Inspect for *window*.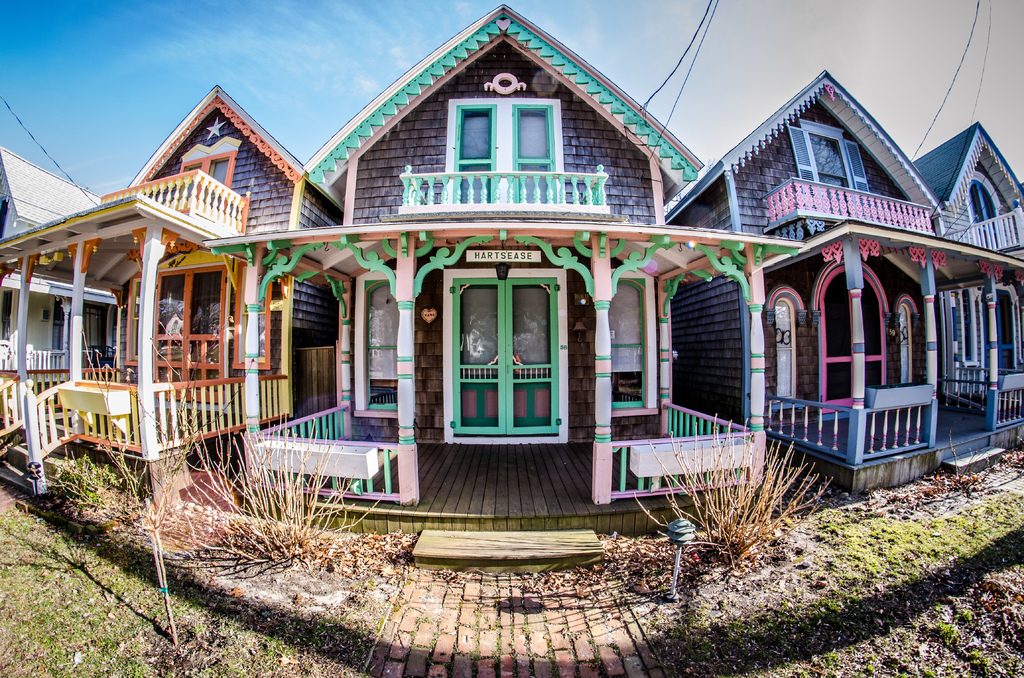
Inspection: 782 118 873 186.
